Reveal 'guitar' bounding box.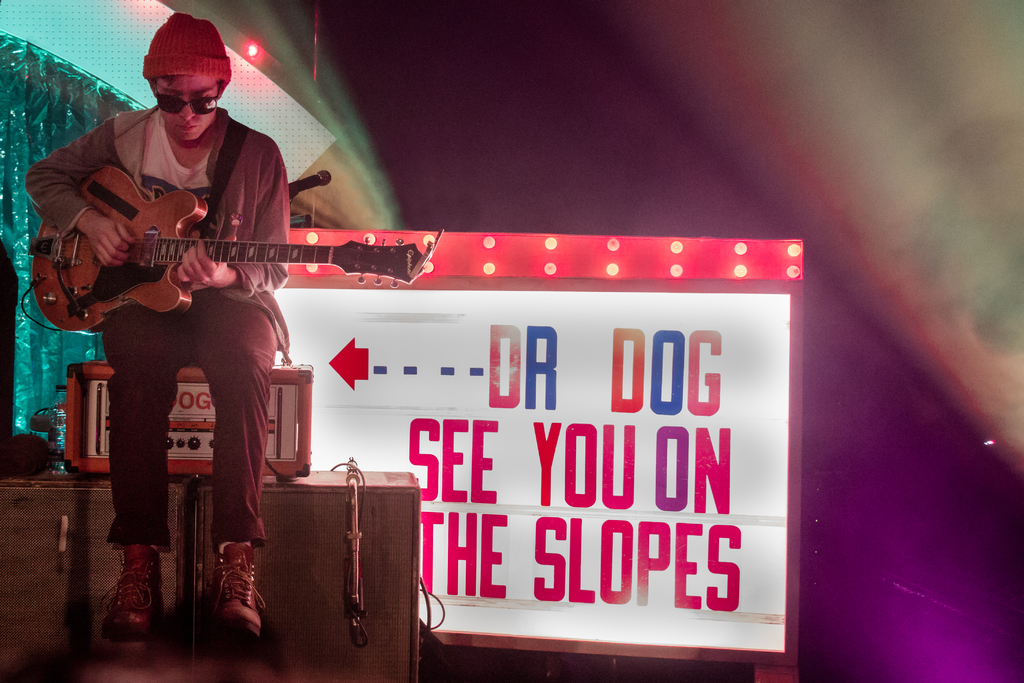
Revealed: left=29, top=161, right=447, bottom=335.
